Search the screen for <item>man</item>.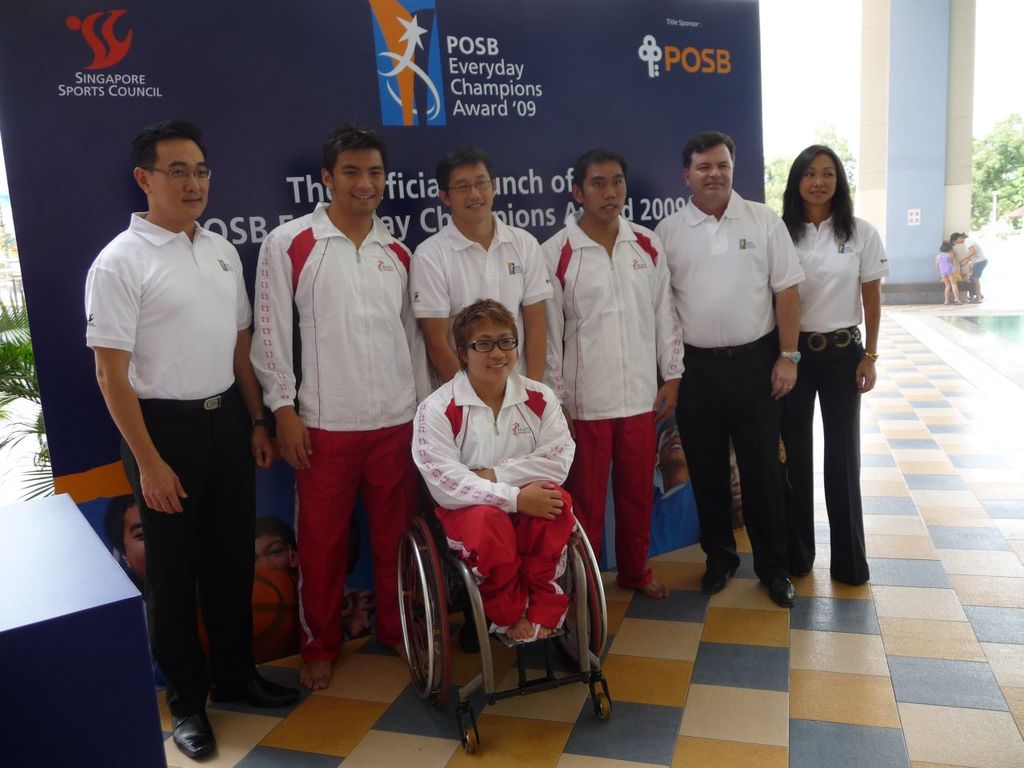
Found at [left=86, top=124, right=307, bottom=762].
